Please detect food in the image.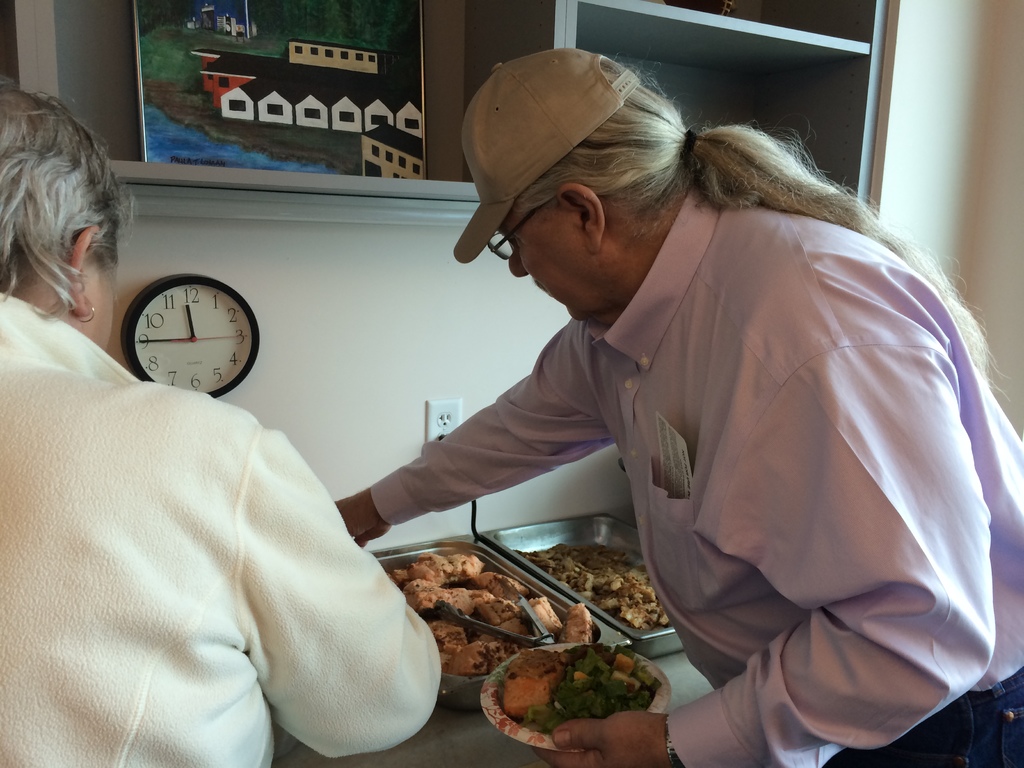
select_region(499, 638, 666, 739).
